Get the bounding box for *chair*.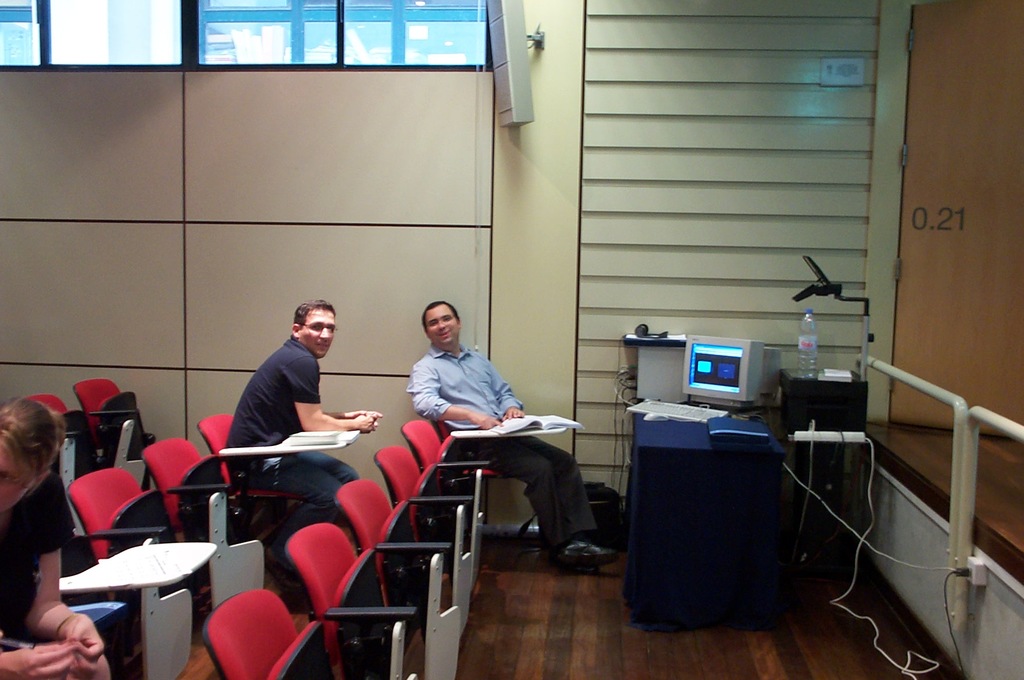
crop(196, 588, 424, 679).
